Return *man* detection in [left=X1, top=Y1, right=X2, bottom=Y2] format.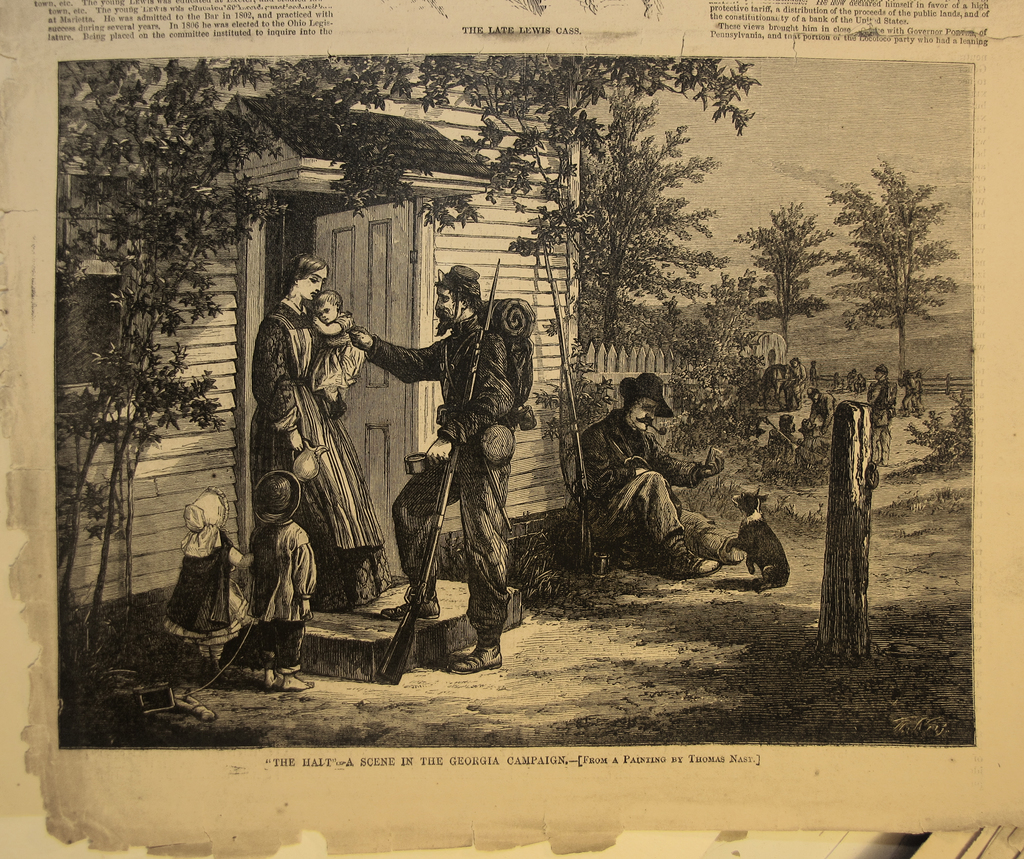
[left=330, top=268, right=526, bottom=682].
